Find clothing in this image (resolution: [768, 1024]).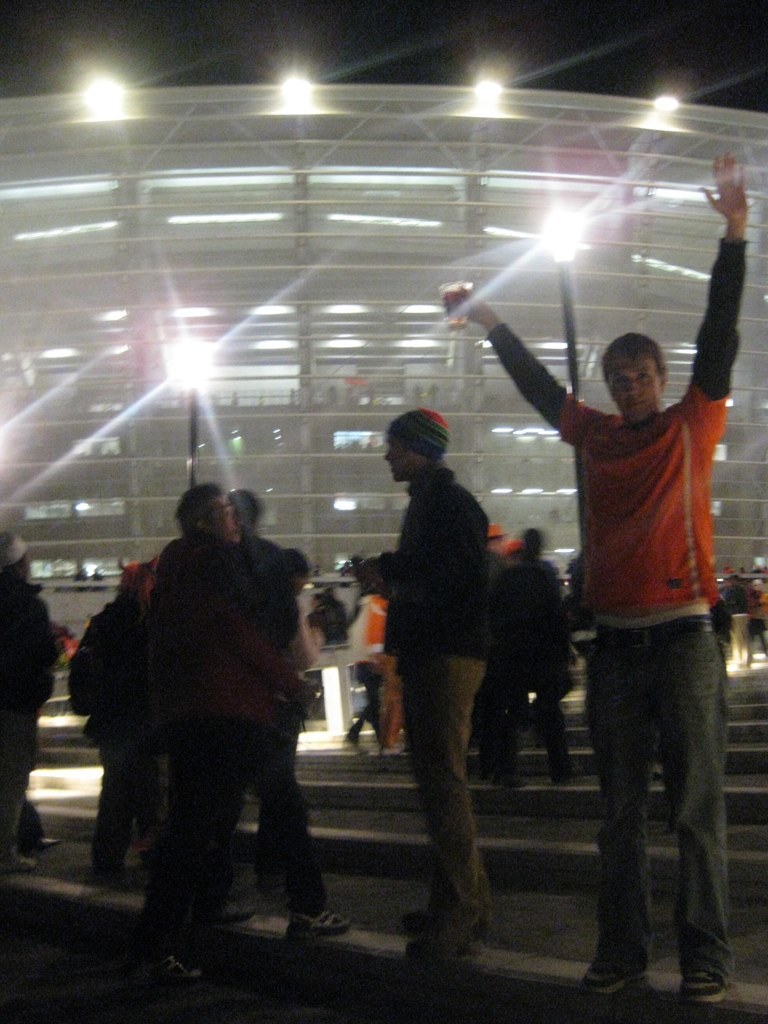
crop(484, 237, 750, 985).
